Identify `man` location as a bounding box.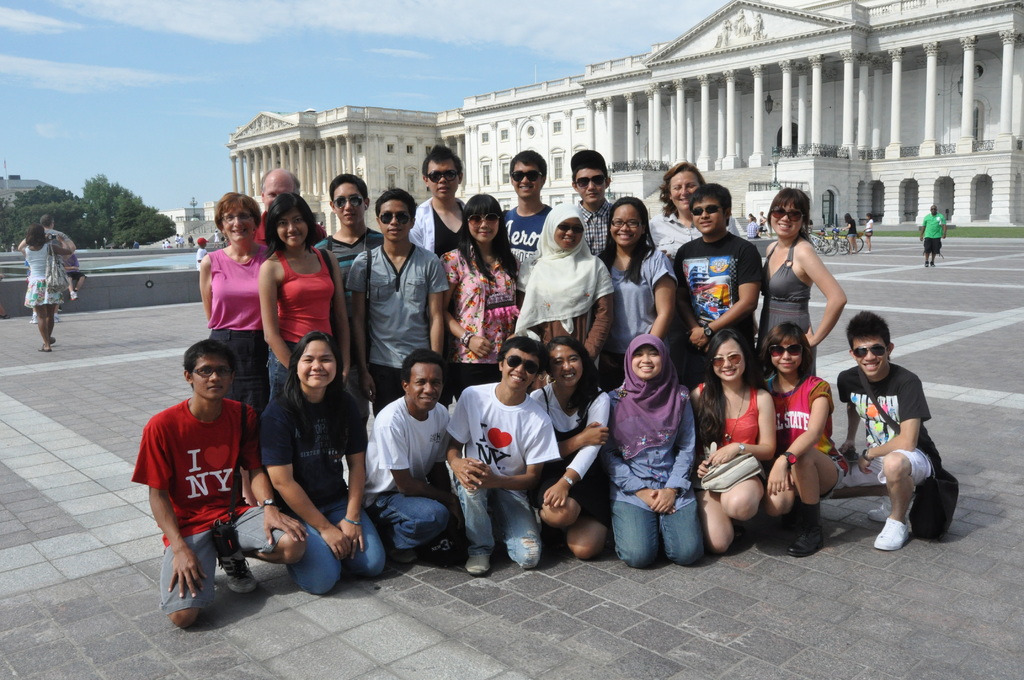
x1=166 y1=238 x2=172 y2=248.
